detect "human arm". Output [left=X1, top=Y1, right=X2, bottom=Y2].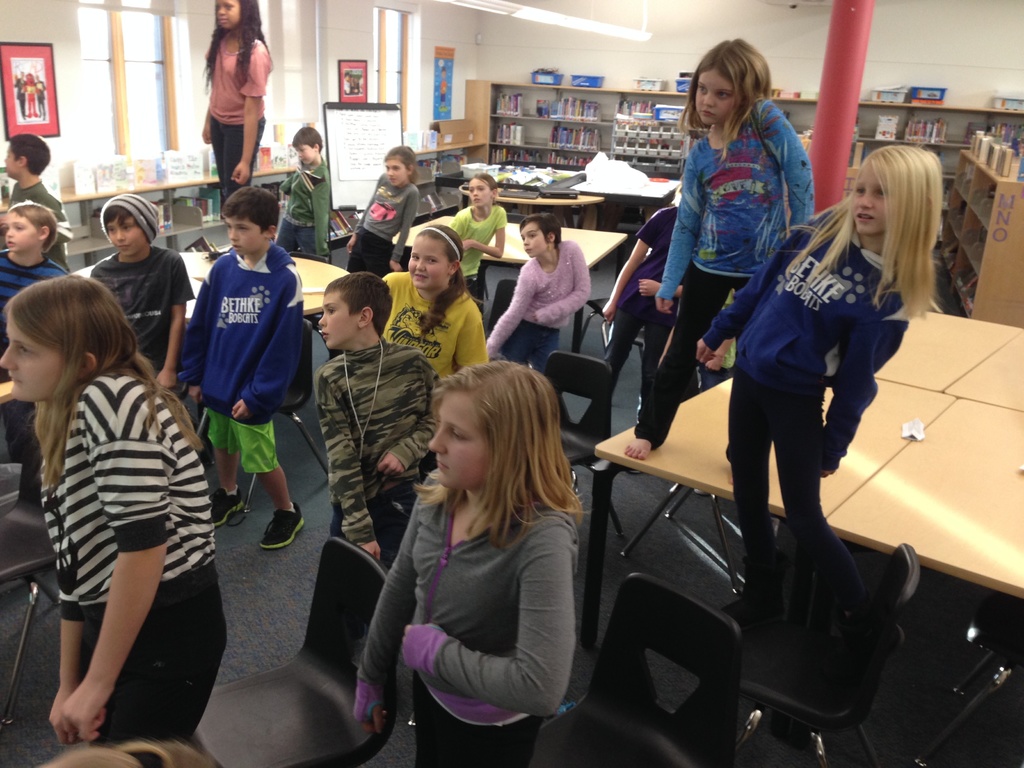
[left=325, top=365, right=387, bottom=568].
